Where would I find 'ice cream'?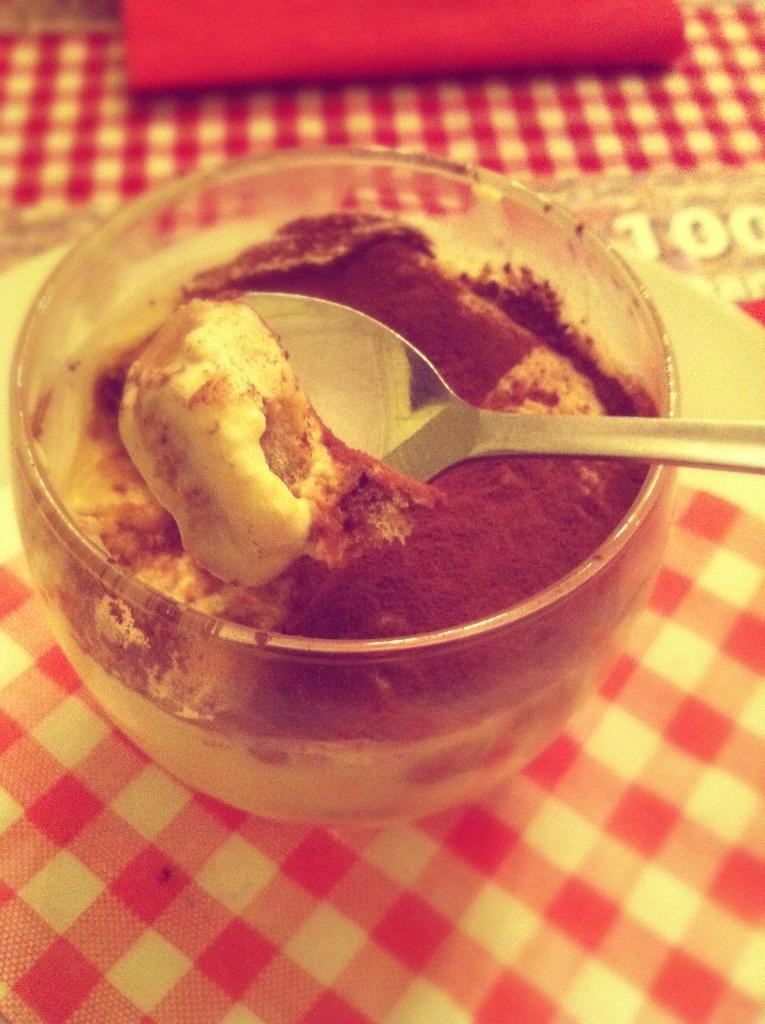
At [67, 204, 660, 700].
